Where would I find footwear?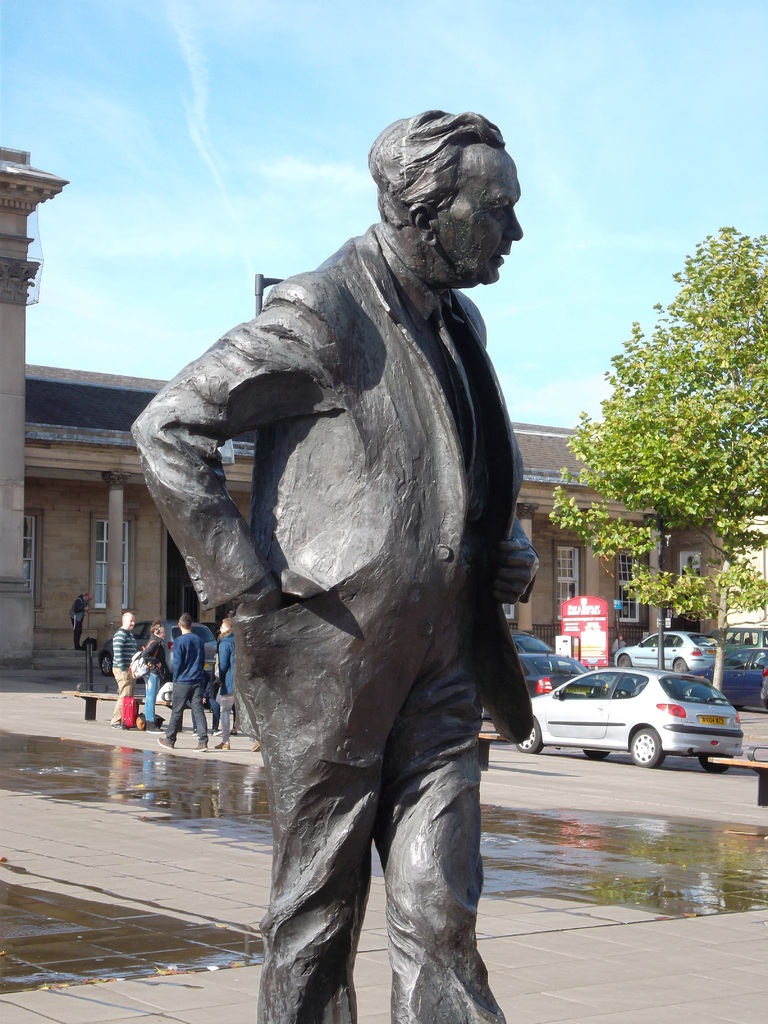
At Rect(190, 733, 209, 753).
